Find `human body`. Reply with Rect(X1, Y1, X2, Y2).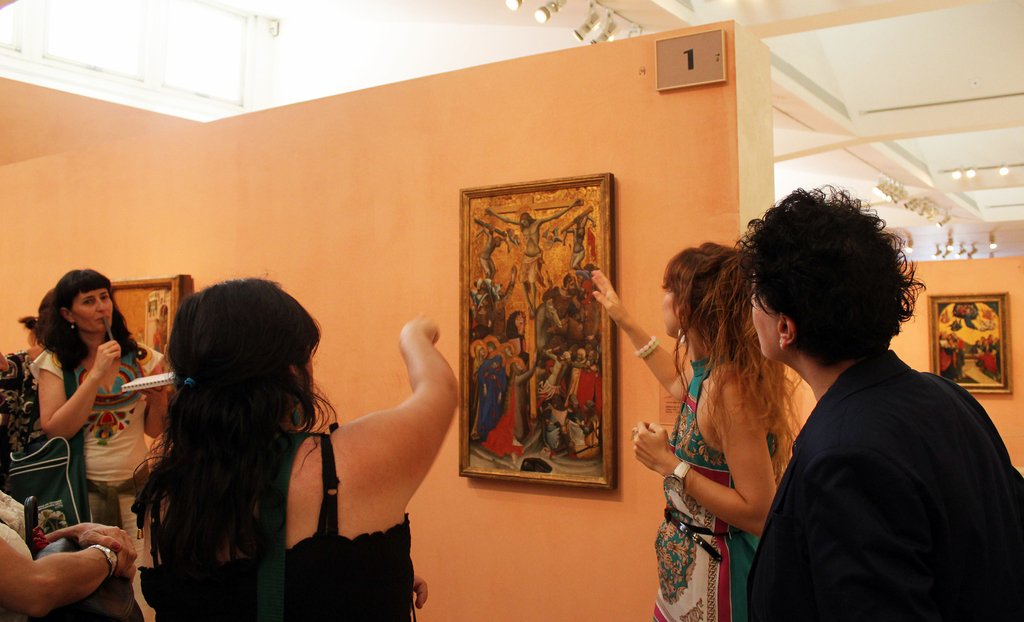
Rect(678, 211, 1001, 620).
